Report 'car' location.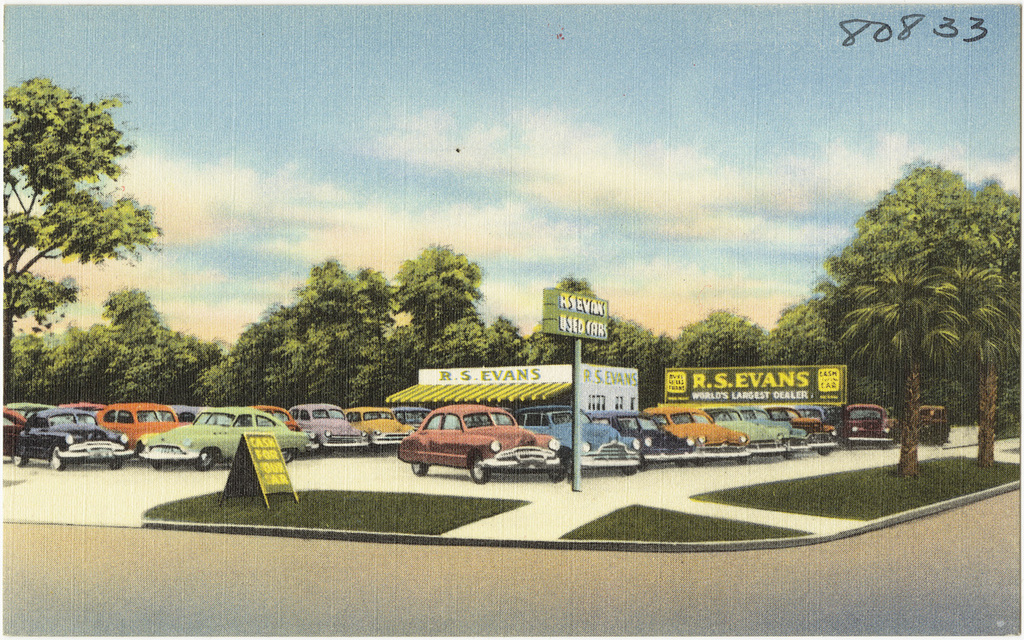
Report: BBox(135, 411, 319, 471).
